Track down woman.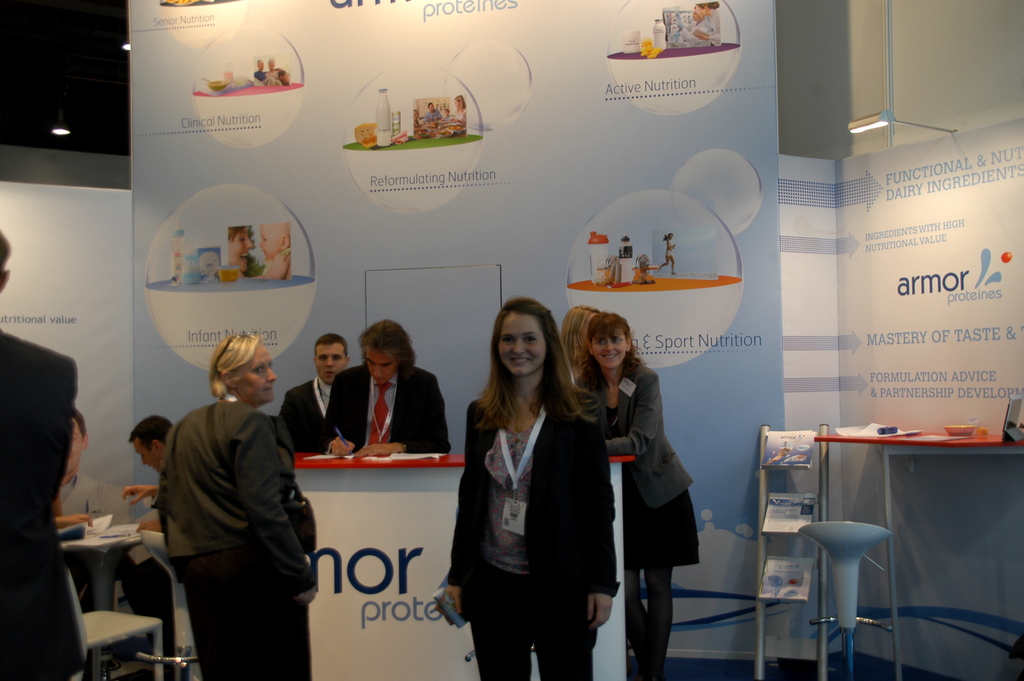
Tracked to <box>572,308,705,680</box>.
